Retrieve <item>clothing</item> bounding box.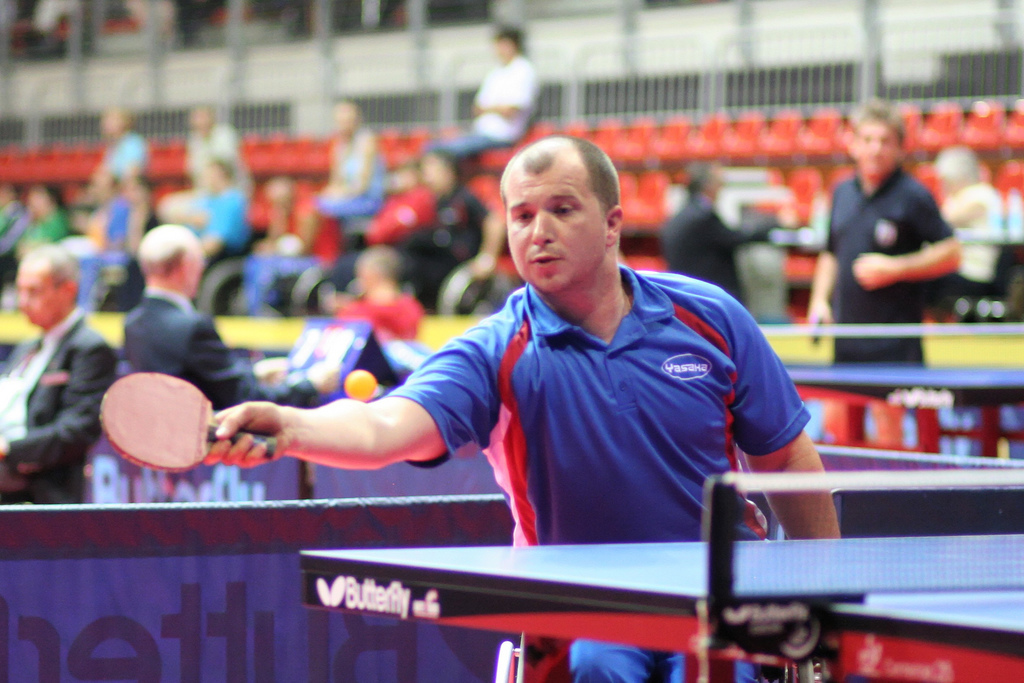
Bounding box: box=[0, 306, 116, 504].
